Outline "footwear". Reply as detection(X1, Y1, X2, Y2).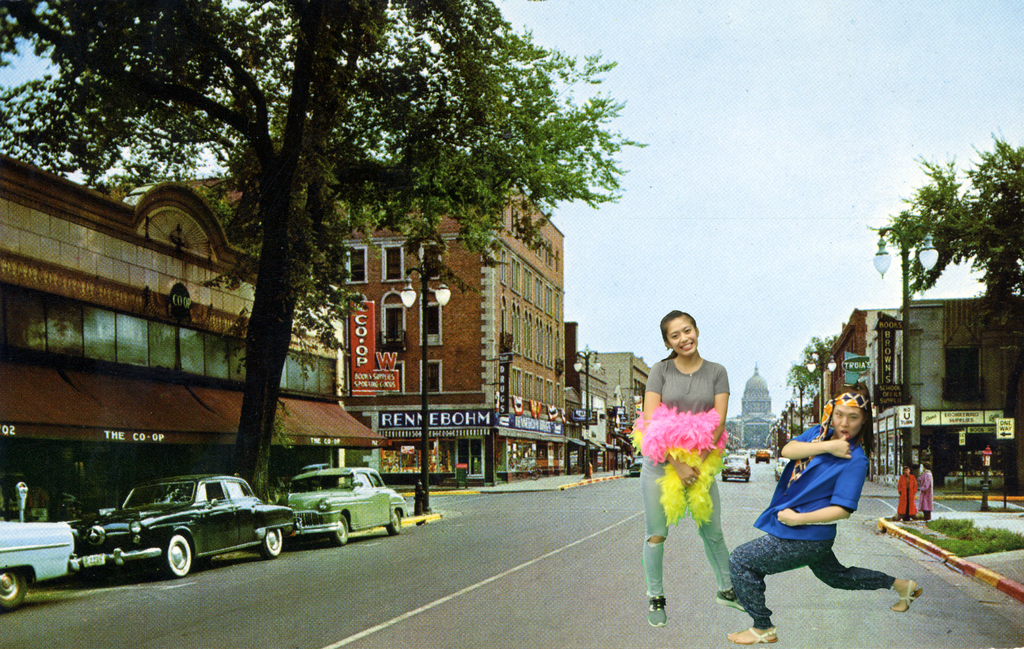
detection(892, 514, 901, 519).
